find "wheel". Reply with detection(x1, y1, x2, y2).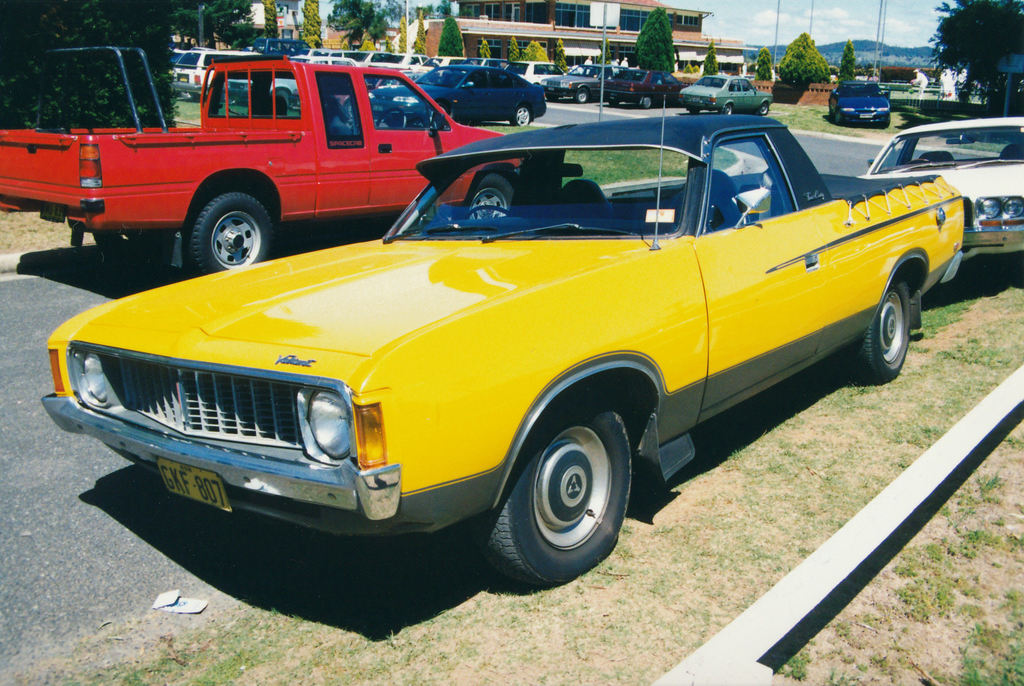
detection(609, 95, 618, 106).
